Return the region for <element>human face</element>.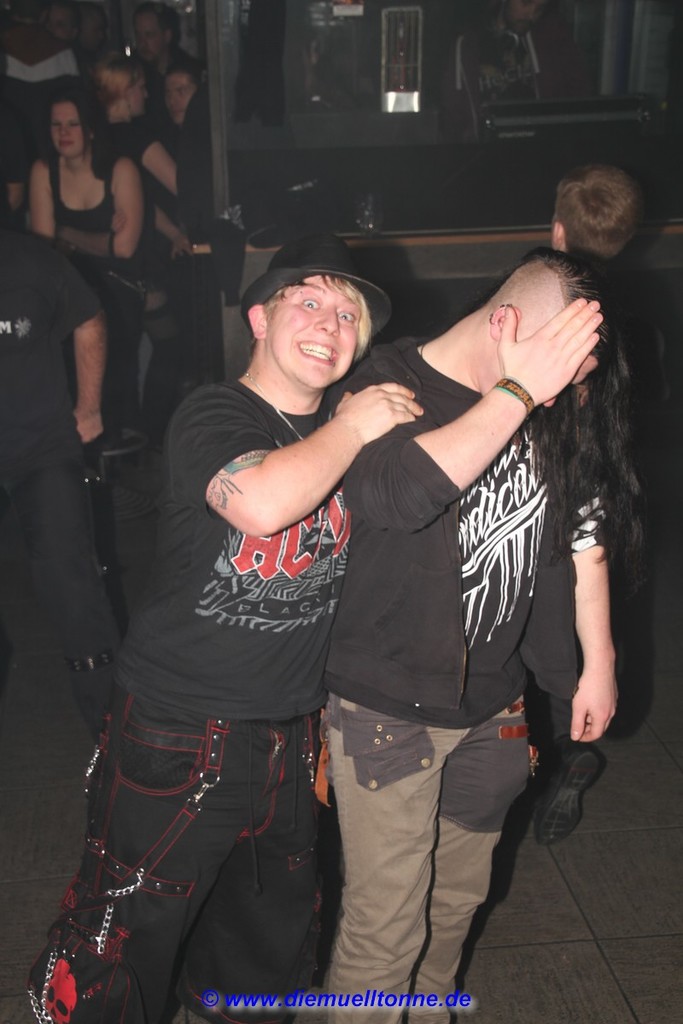
265/274/364/389.
